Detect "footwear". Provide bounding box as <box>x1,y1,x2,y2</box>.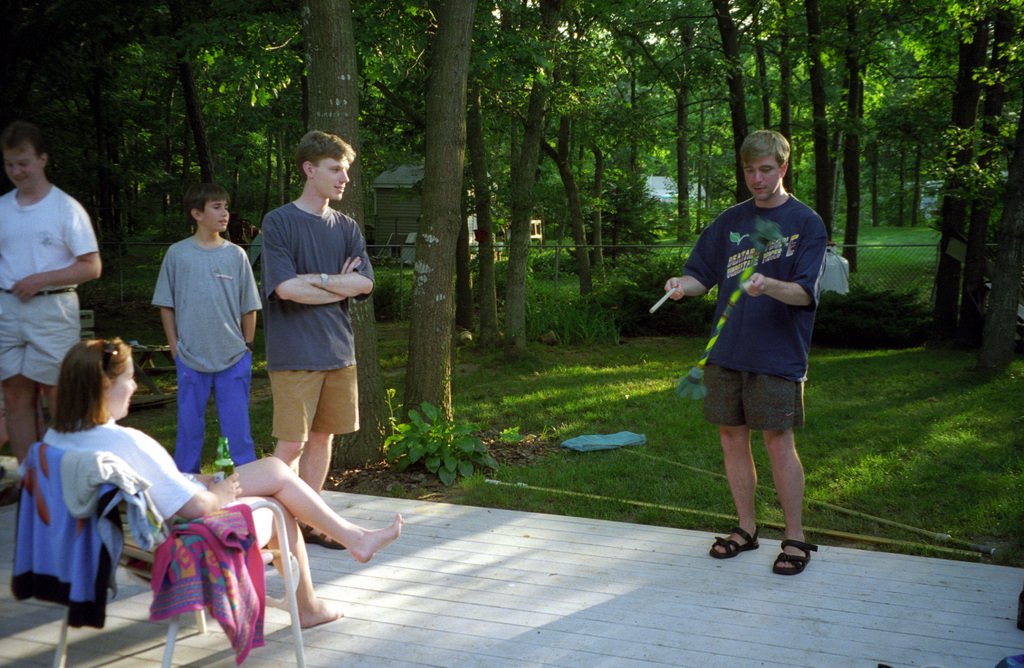
<box>707,531,769,553</box>.
